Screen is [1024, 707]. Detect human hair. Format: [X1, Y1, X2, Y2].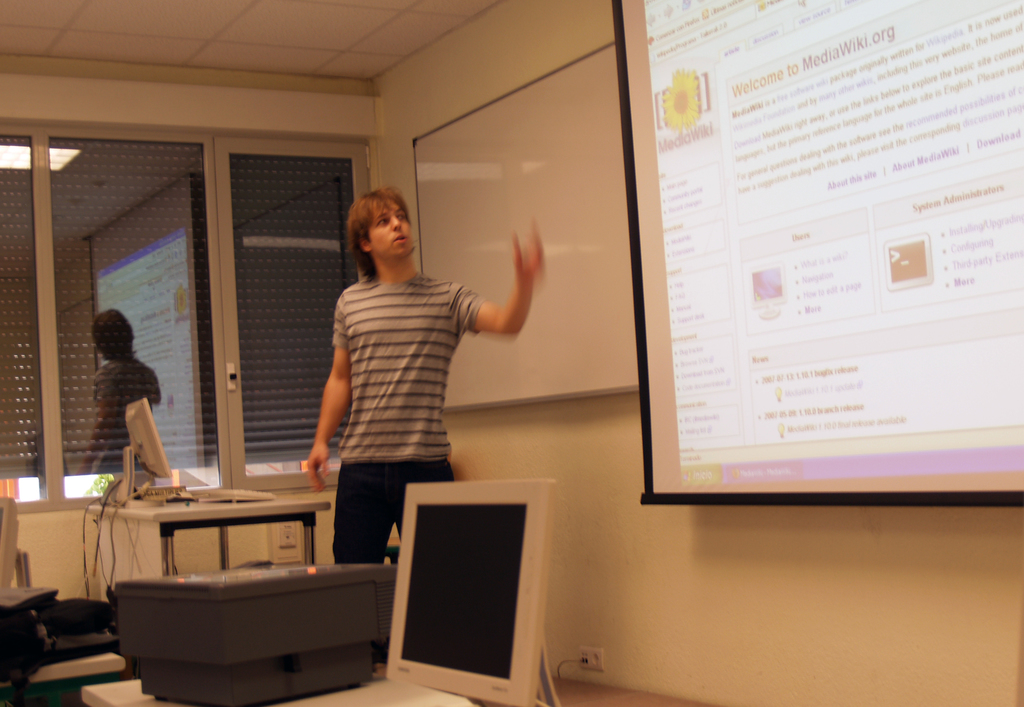
[340, 186, 415, 276].
